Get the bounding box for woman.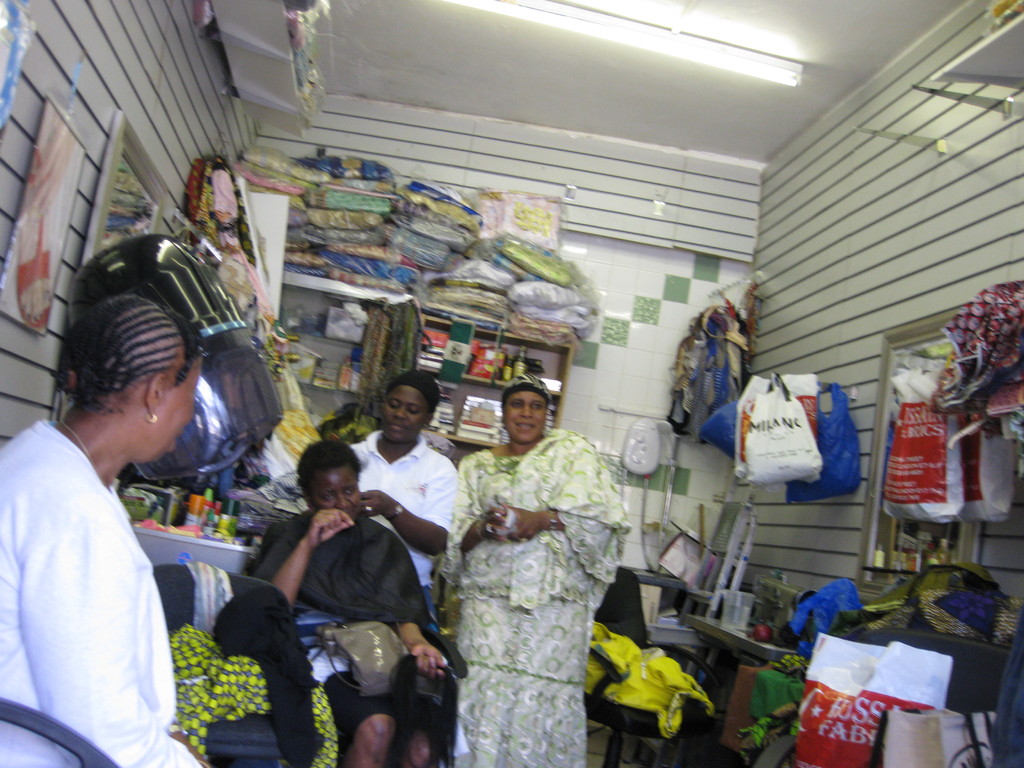
BBox(430, 348, 634, 744).
